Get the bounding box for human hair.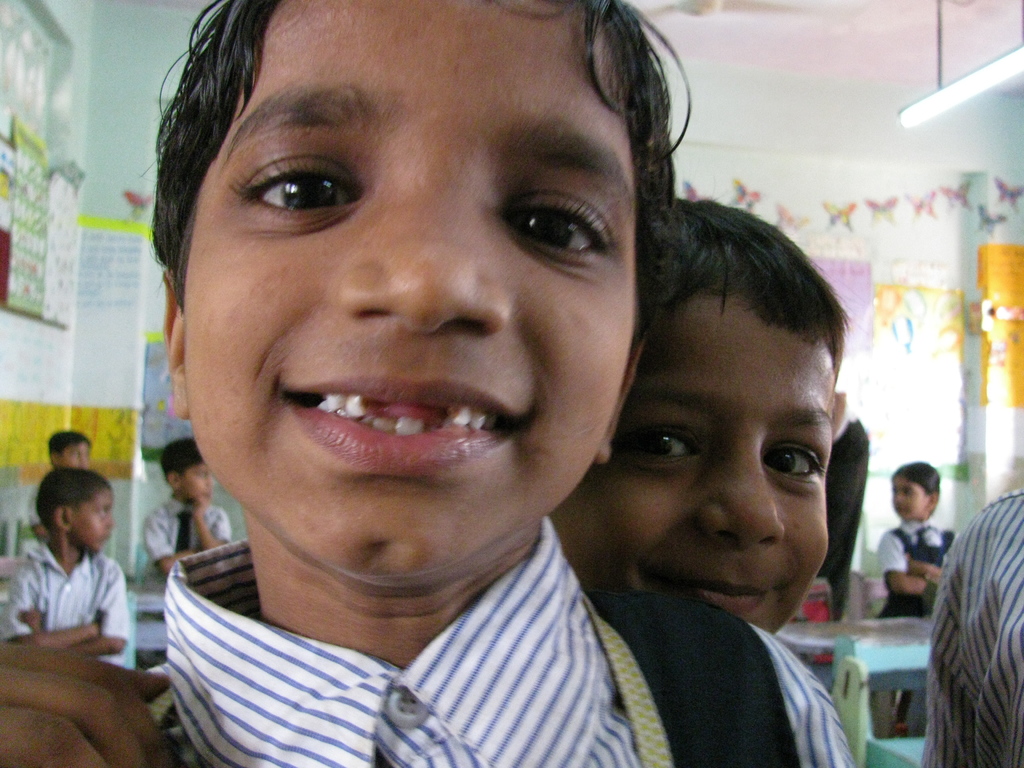
box(36, 463, 118, 536).
